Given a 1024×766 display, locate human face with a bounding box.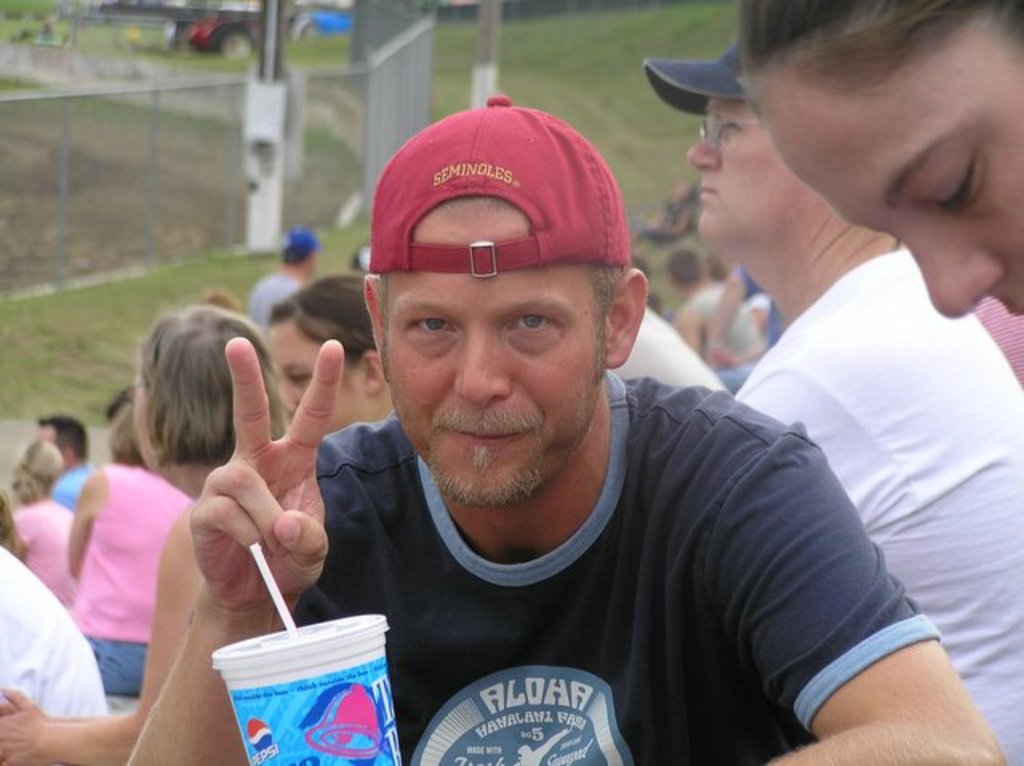
Located: 133,368,155,465.
